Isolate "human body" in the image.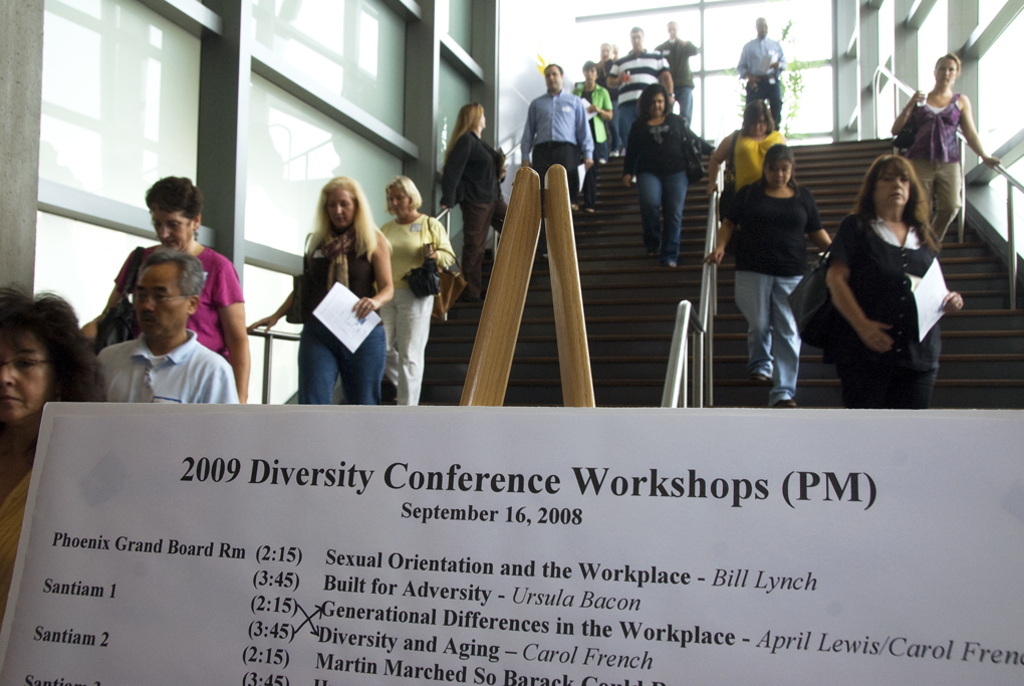
Isolated region: bbox(659, 37, 695, 125).
